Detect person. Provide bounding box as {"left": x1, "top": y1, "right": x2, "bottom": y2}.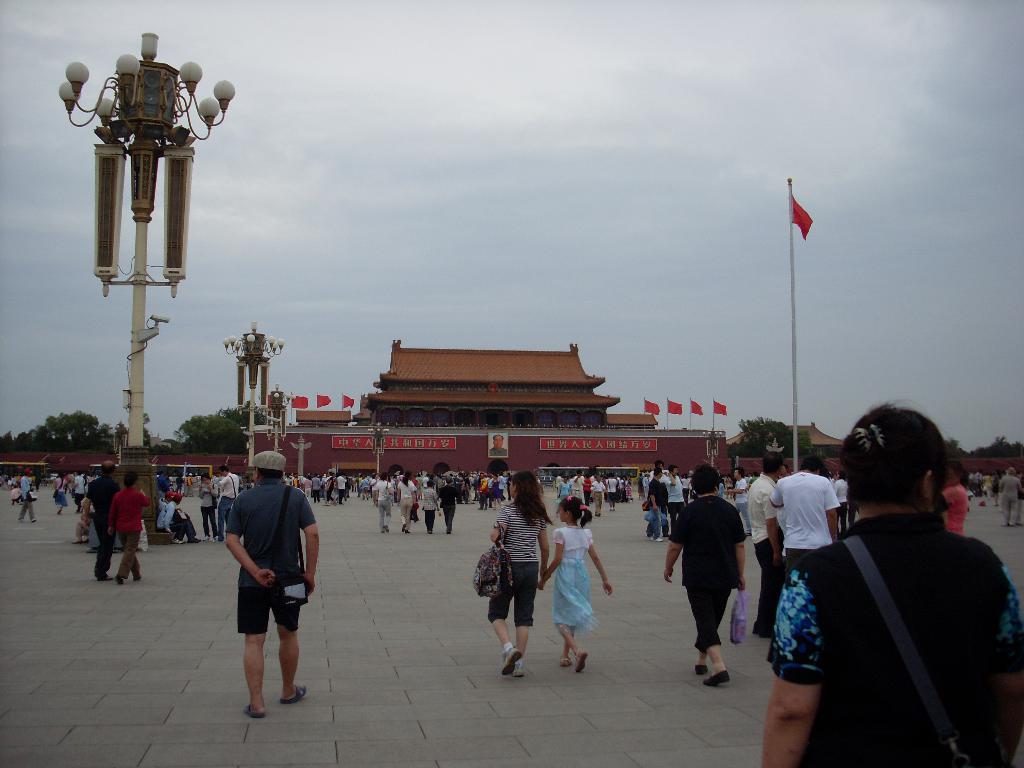
{"left": 490, "top": 435, "right": 509, "bottom": 457}.
